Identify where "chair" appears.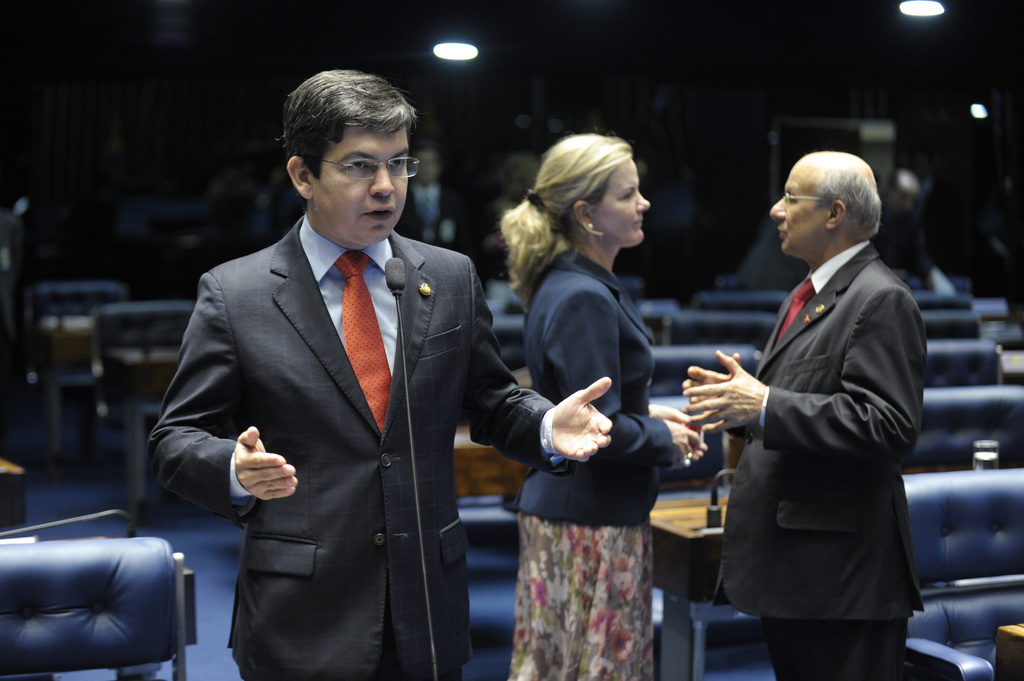
Appears at {"x1": 479, "y1": 275, "x2": 517, "y2": 309}.
